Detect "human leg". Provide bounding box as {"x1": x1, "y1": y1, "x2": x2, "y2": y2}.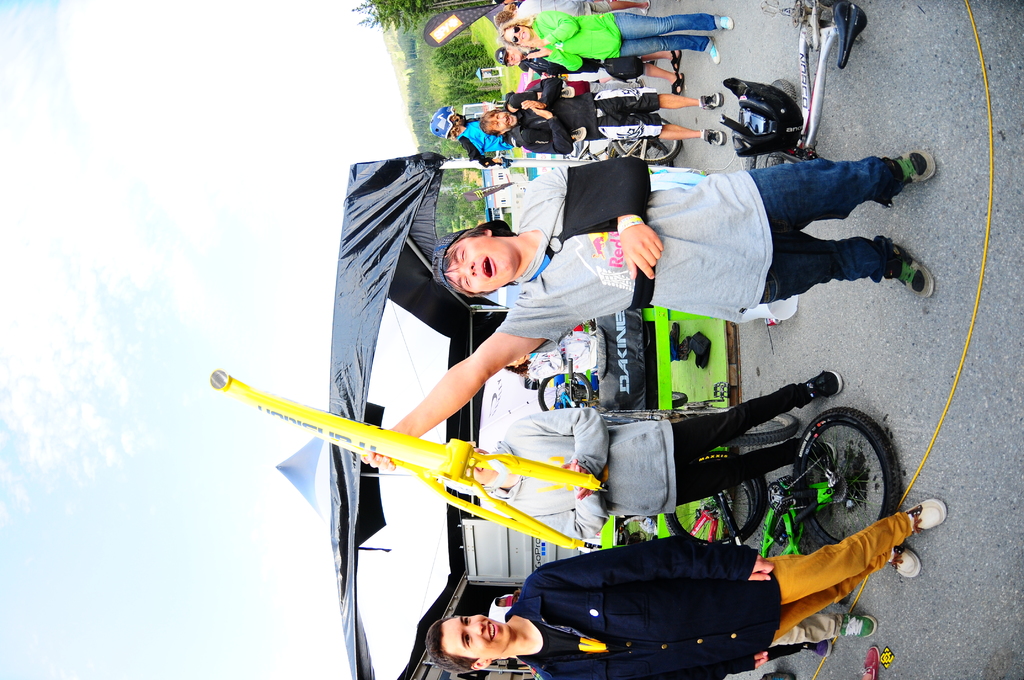
{"x1": 708, "y1": 561, "x2": 929, "y2": 651}.
